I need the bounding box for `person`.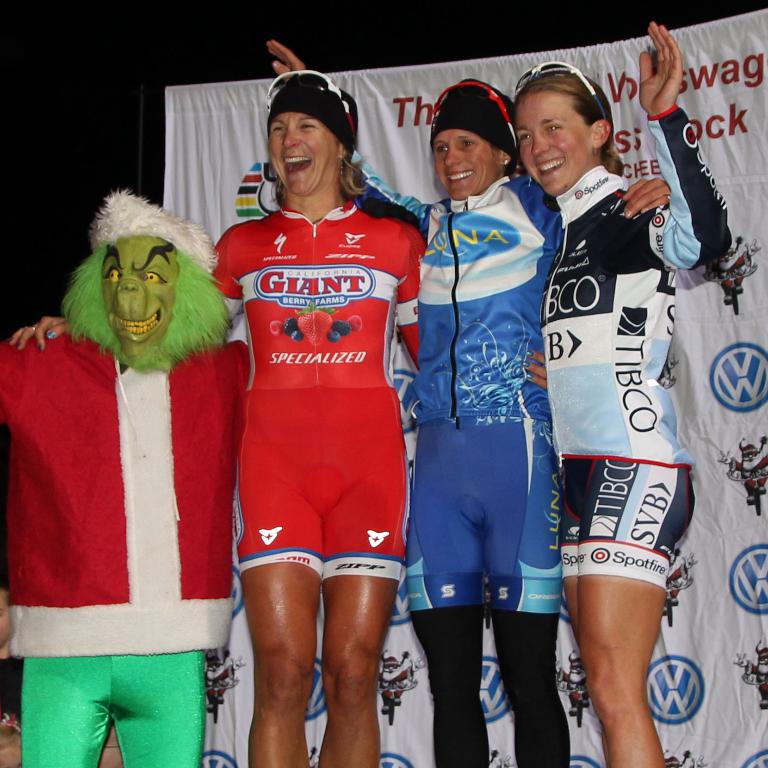
Here it is: <box>510,17,736,767</box>.
